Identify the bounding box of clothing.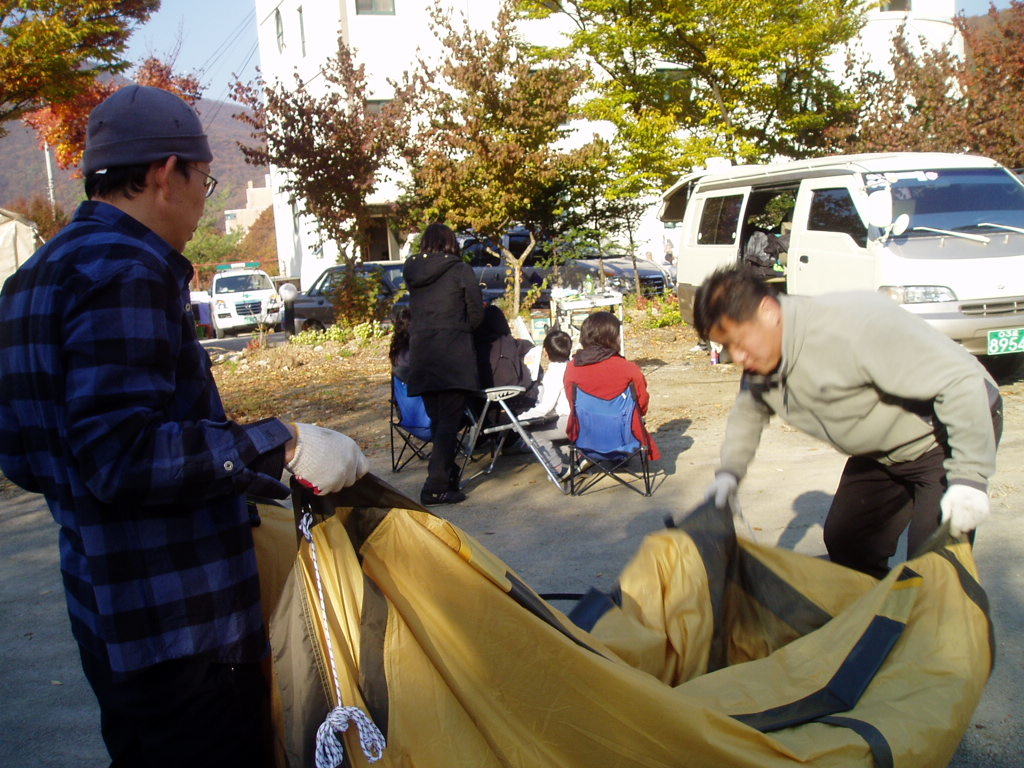
x1=565, y1=341, x2=654, y2=462.
